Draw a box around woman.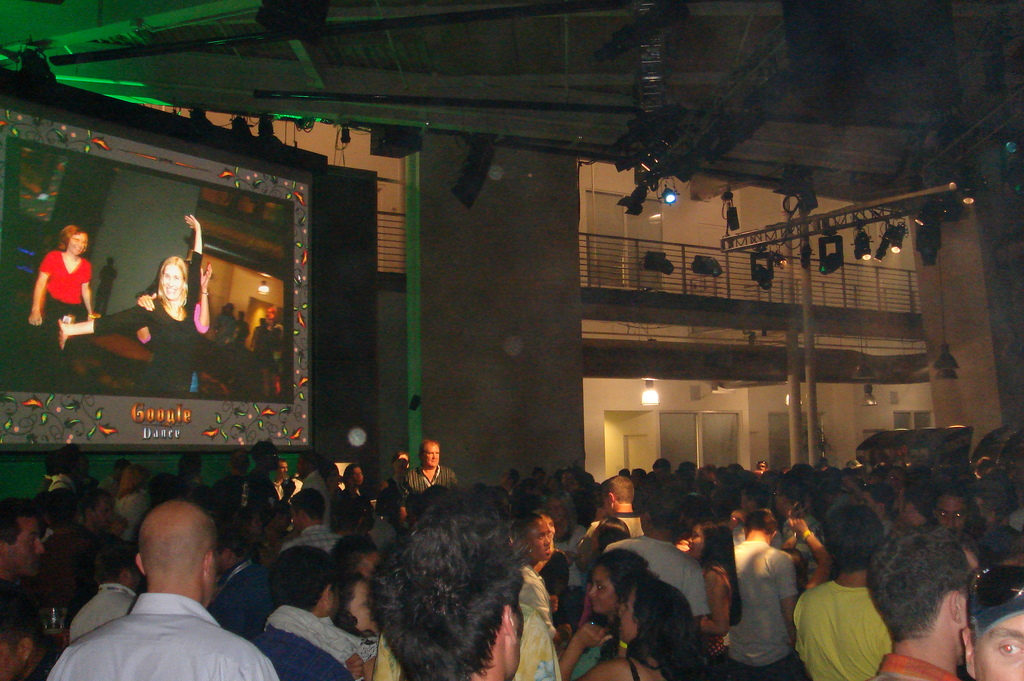
select_region(513, 513, 566, 593).
